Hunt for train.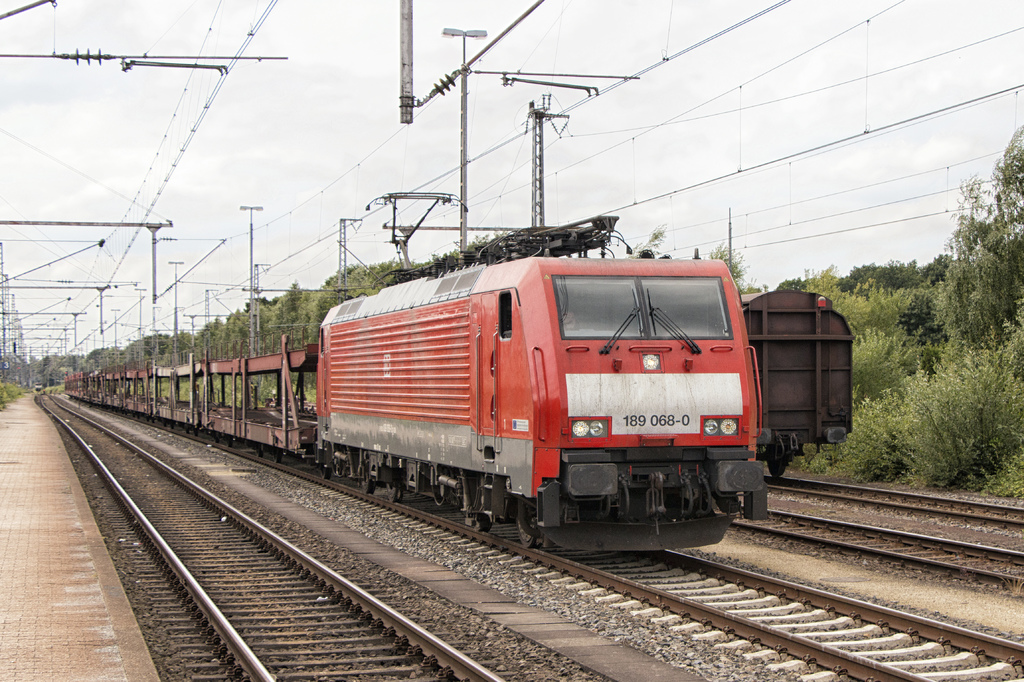
Hunted down at {"x1": 65, "y1": 188, "x2": 770, "y2": 548}.
